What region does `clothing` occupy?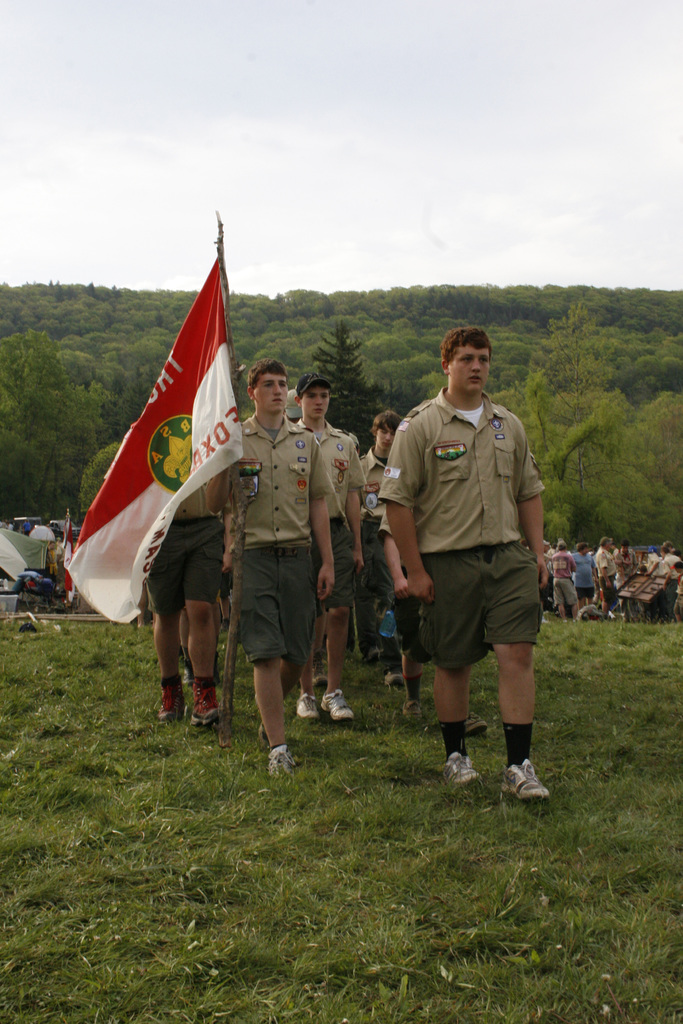
pyautogui.locateOnScreen(216, 374, 335, 716).
